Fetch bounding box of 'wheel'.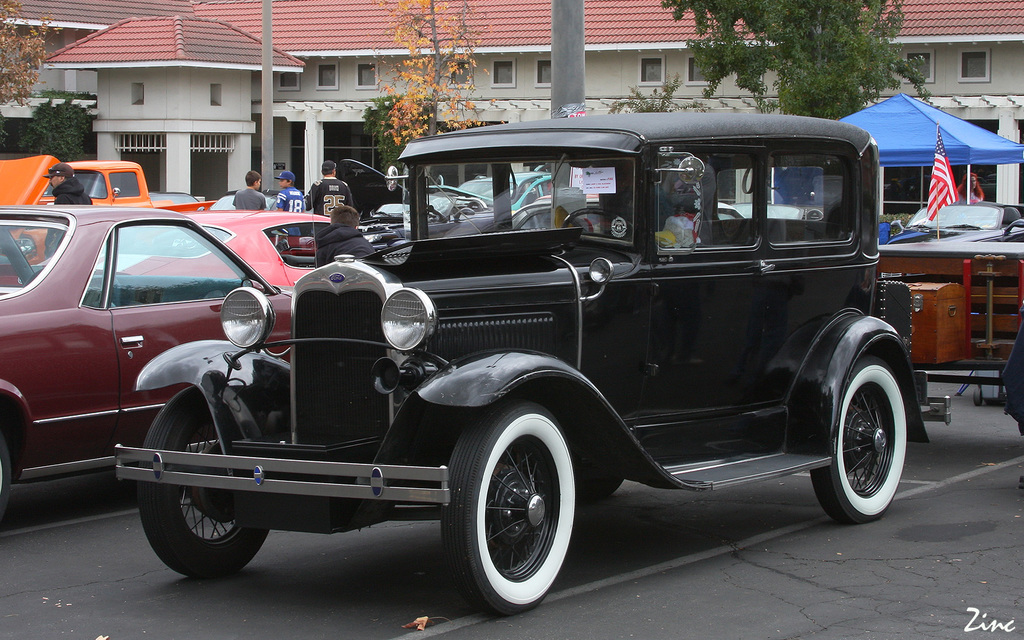
Bbox: 809:354:909:524.
